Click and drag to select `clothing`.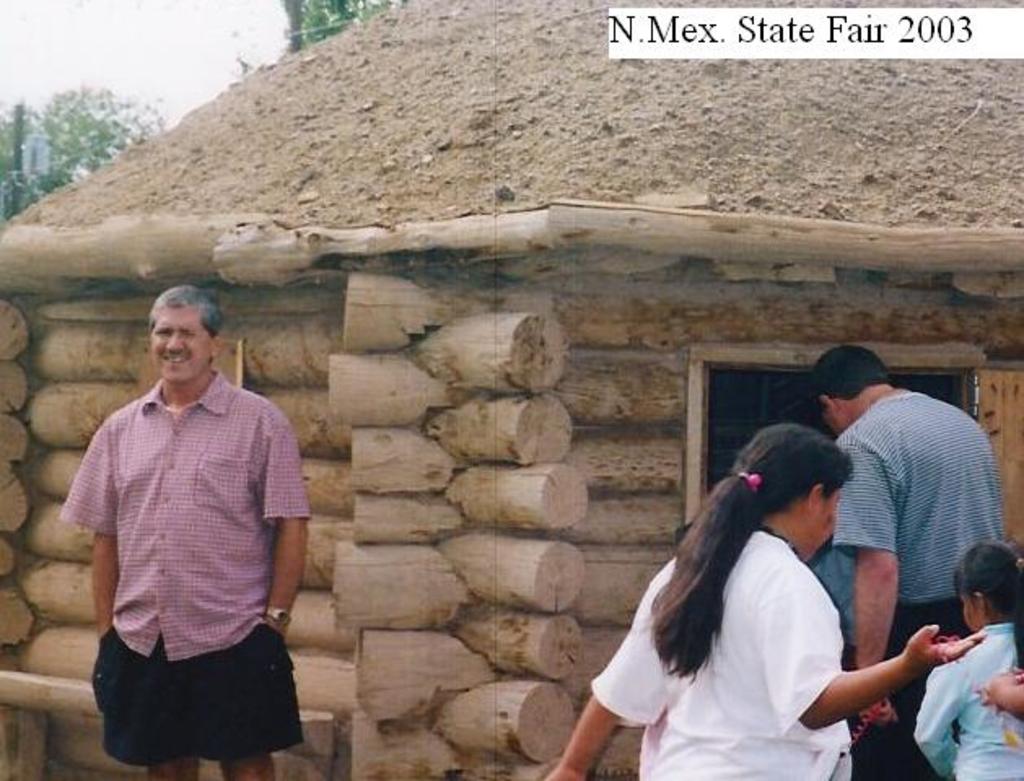
Selection: 811/377/1022/779.
